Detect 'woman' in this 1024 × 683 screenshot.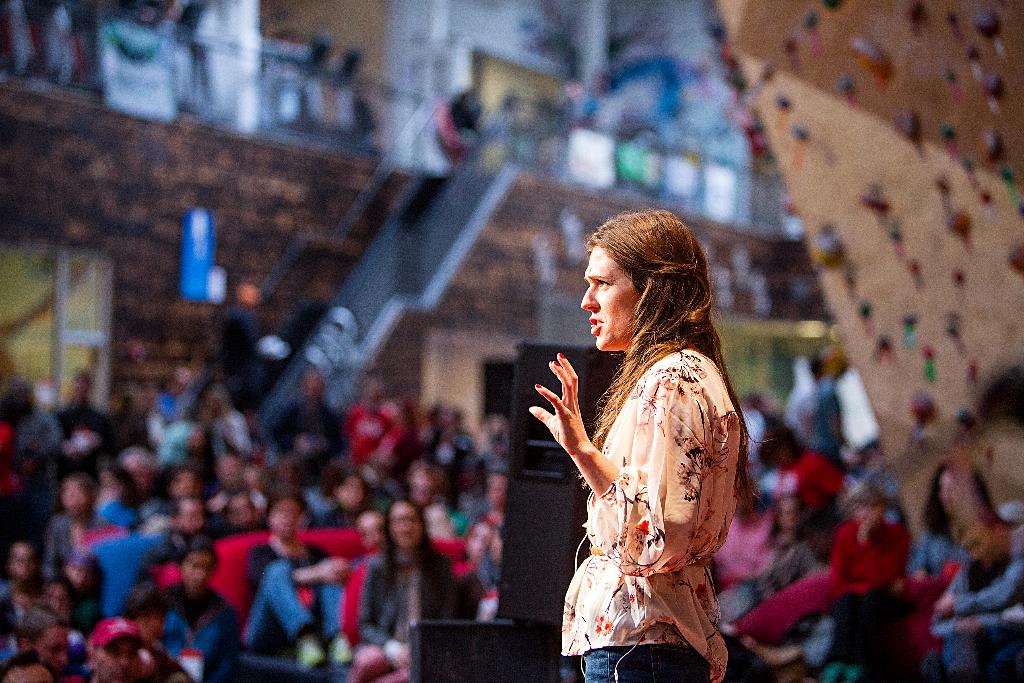
Detection: 354 495 452 682.
